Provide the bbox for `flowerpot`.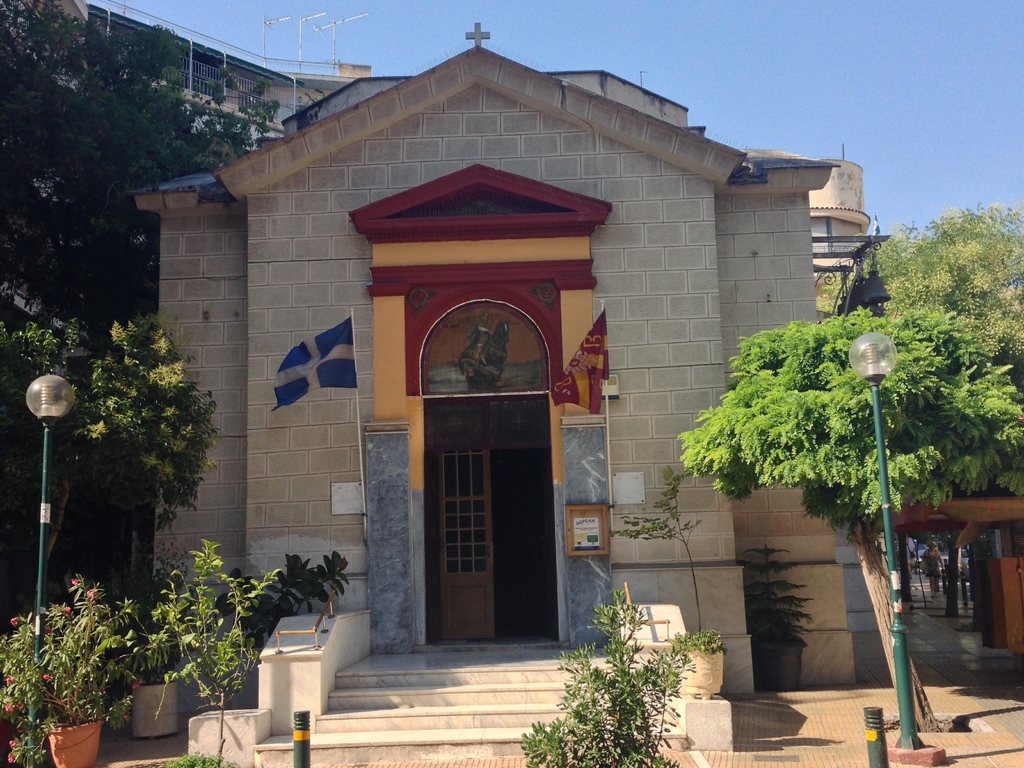
45,719,106,767.
